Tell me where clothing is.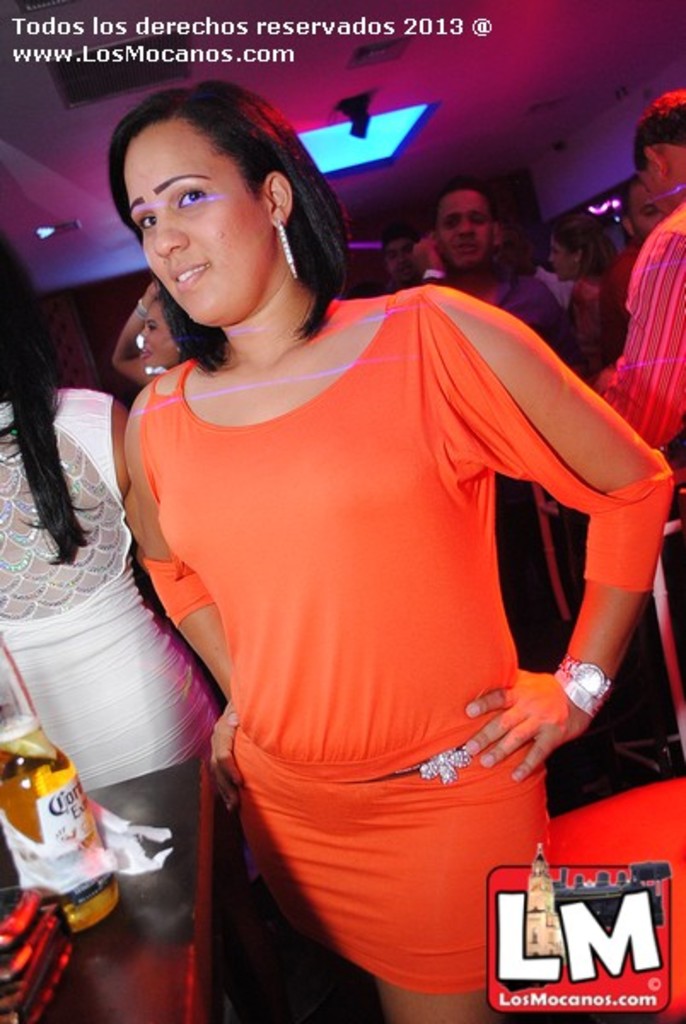
clothing is at (x1=135, y1=283, x2=671, y2=995).
